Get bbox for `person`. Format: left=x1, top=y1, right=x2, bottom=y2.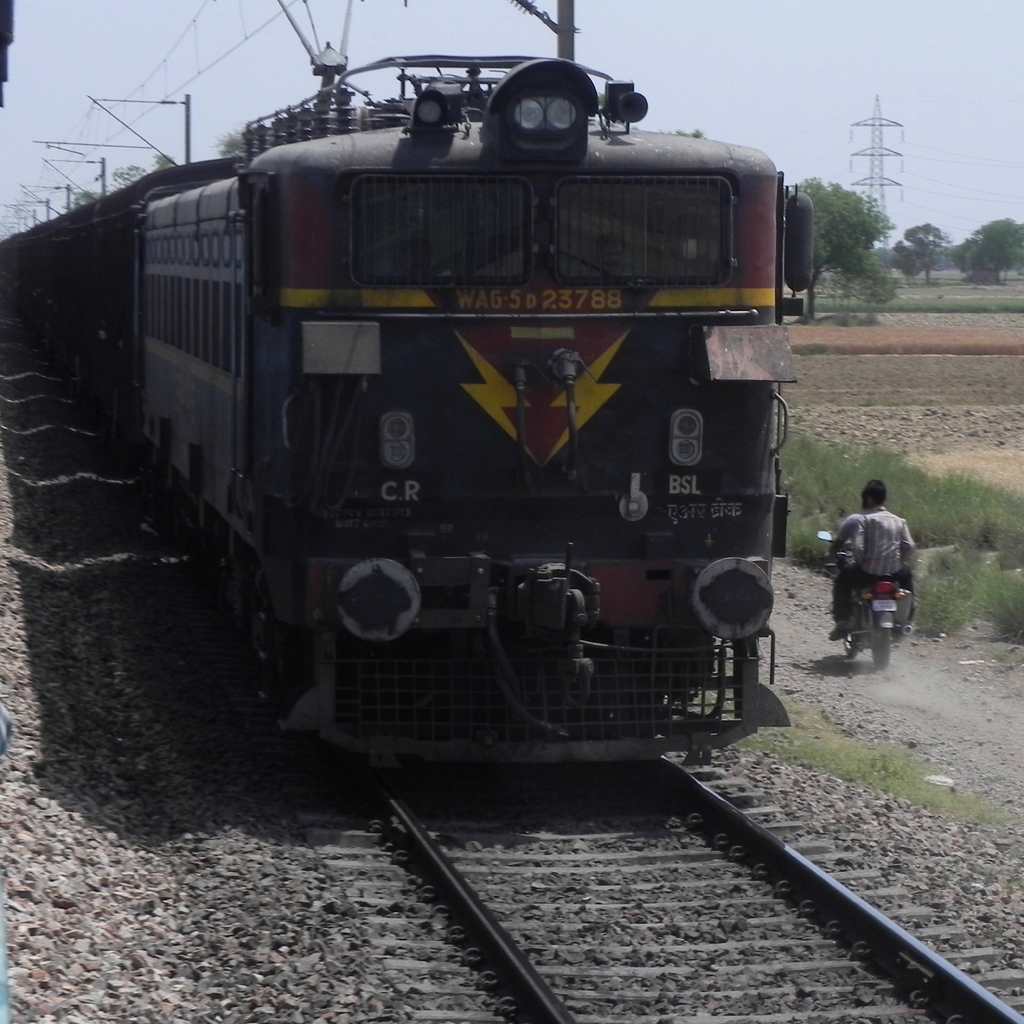
left=835, top=472, right=918, bottom=668.
